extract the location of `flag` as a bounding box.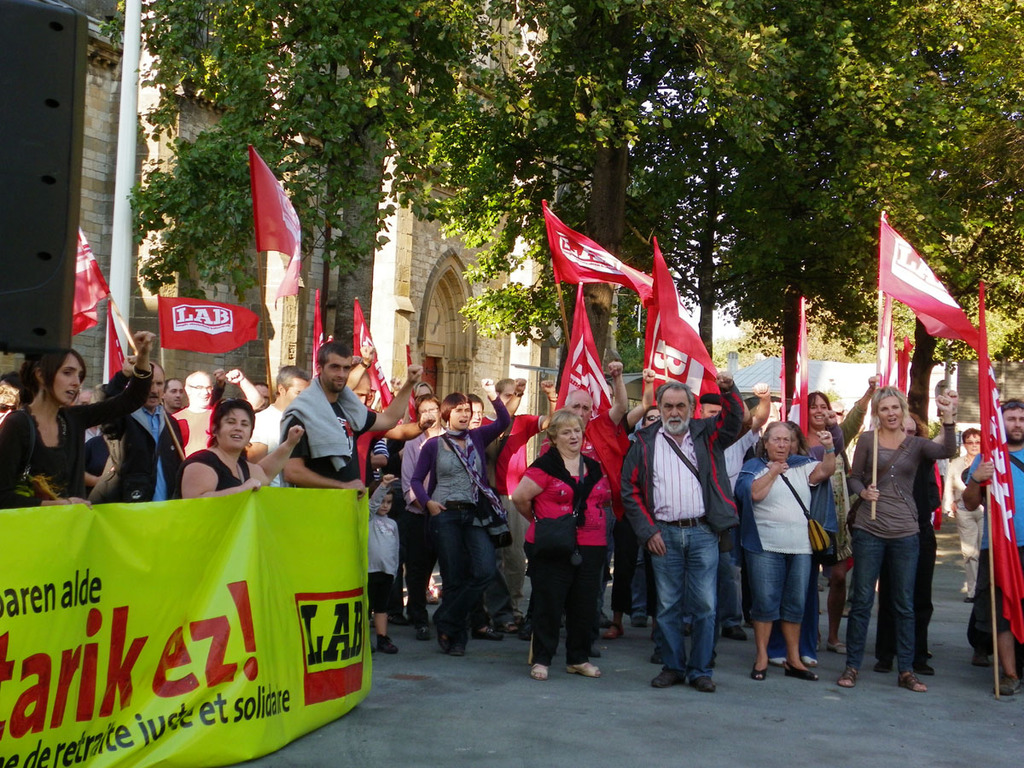
[left=309, top=289, right=328, bottom=386].
